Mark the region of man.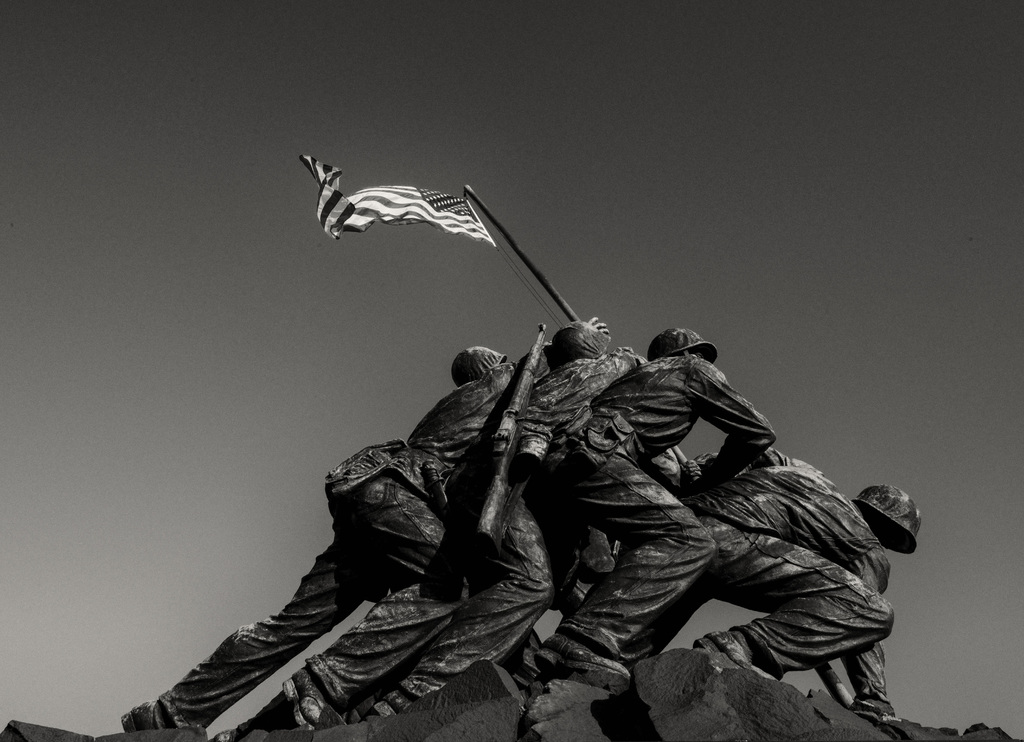
Region: 531/327/775/684.
